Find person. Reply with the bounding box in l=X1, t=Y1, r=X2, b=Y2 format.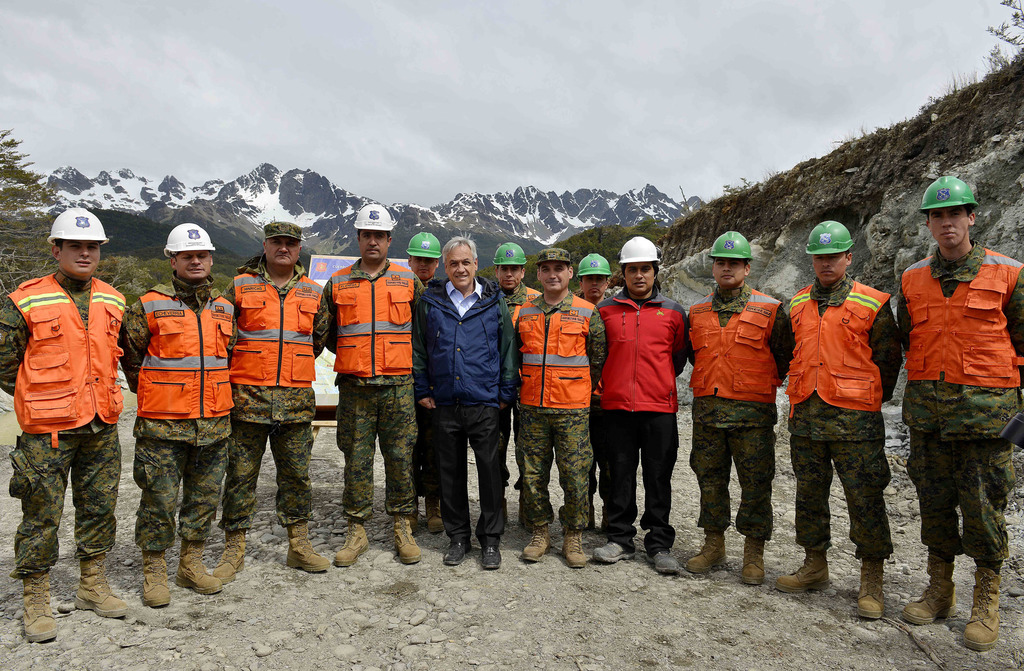
l=595, t=235, r=692, b=573.
